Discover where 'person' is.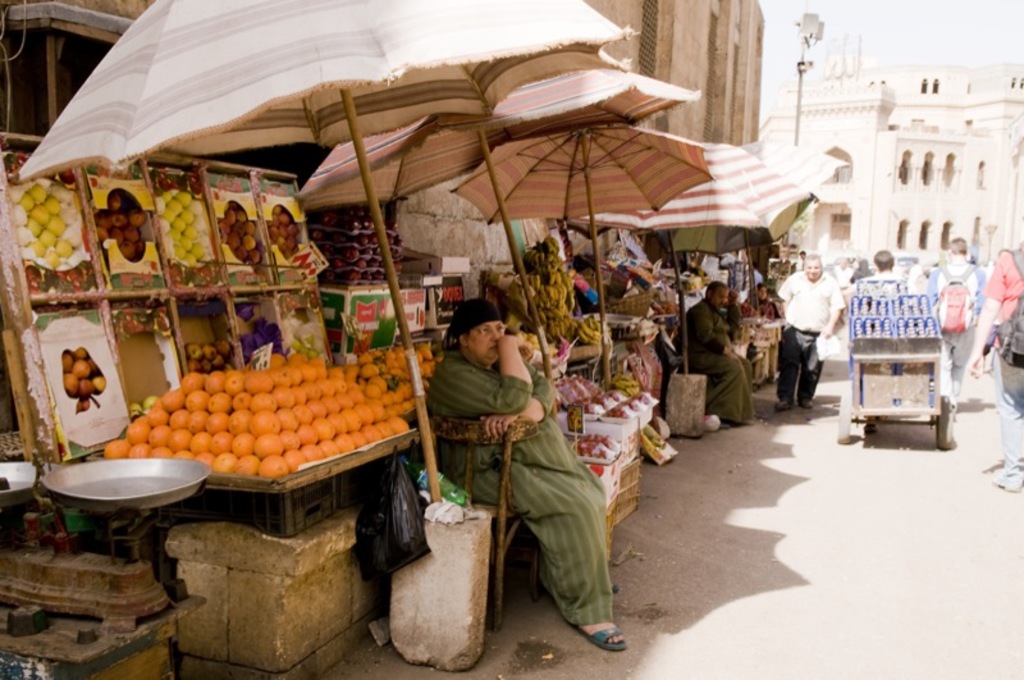
Discovered at 864/248/906/278.
